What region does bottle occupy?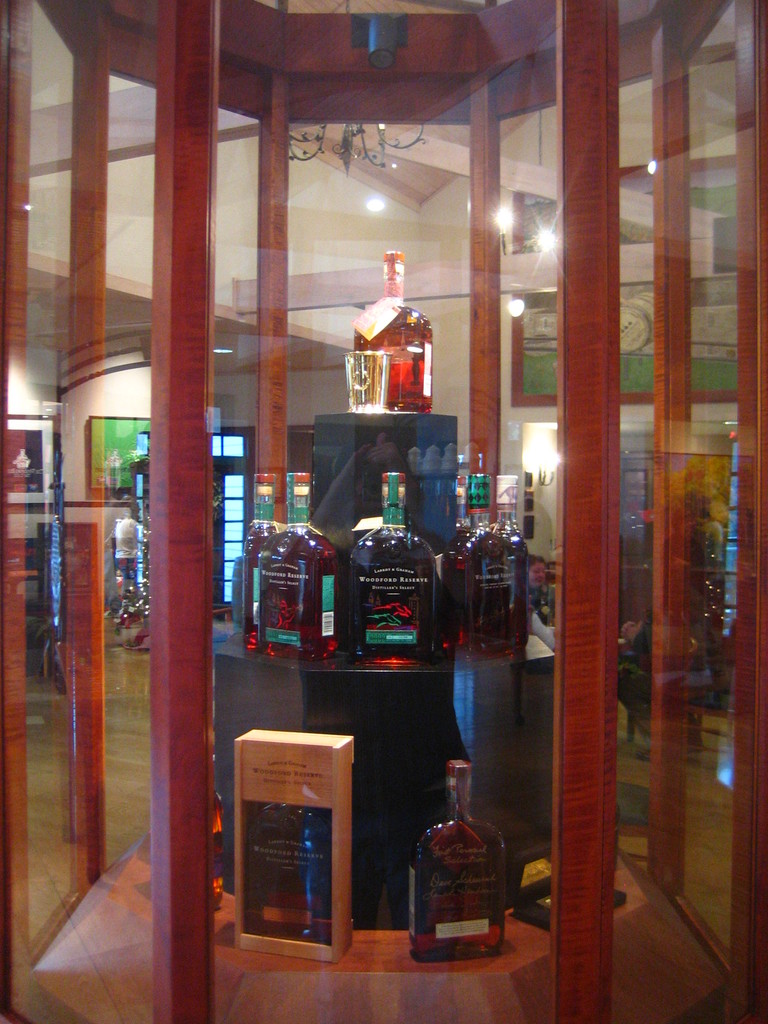
{"x1": 488, "y1": 476, "x2": 526, "y2": 651}.
